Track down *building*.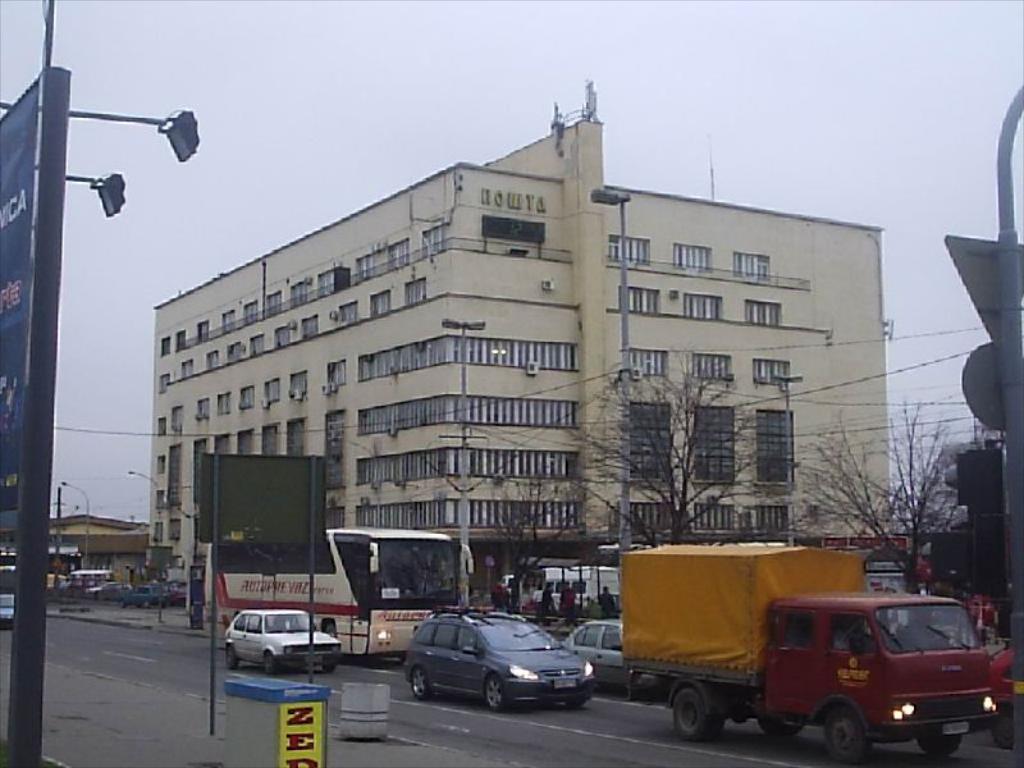
Tracked to detection(147, 111, 896, 586).
